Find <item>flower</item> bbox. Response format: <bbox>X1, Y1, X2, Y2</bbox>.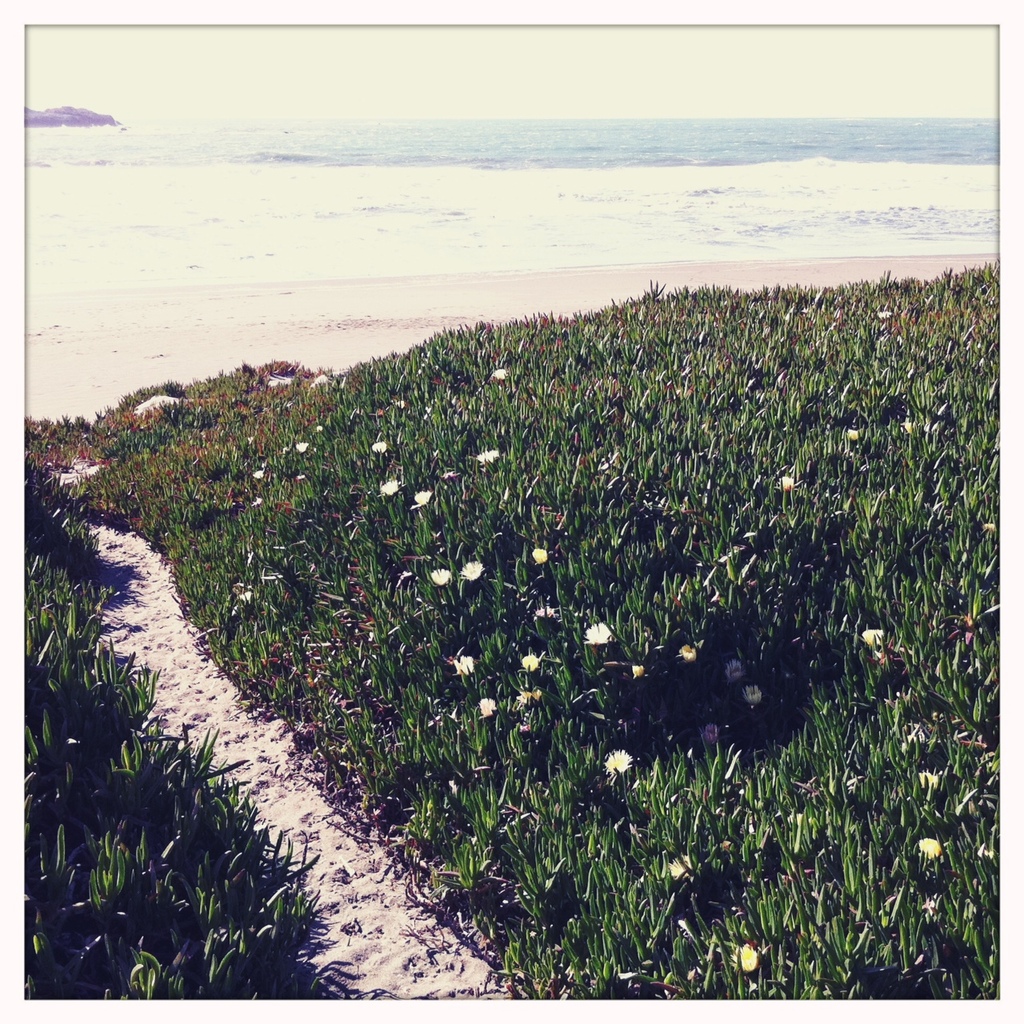
<bbox>425, 568, 448, 582</bbox>.
